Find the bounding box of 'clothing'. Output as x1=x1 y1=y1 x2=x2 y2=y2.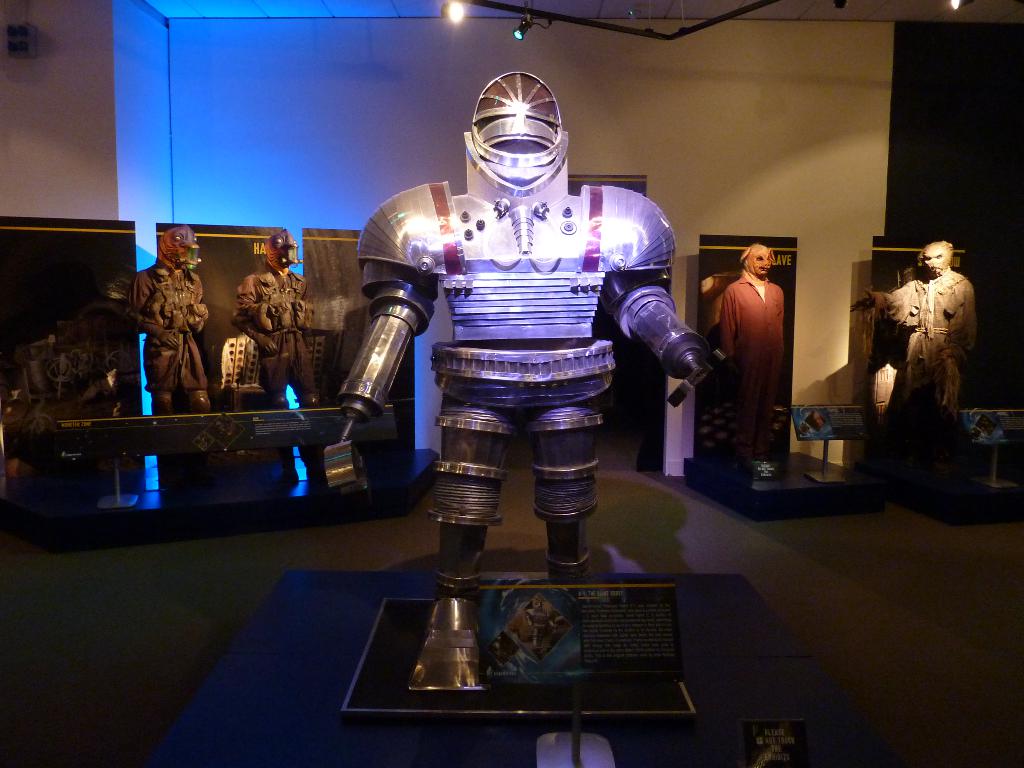
x1=714 y1=271 x2=785 y2=467.
